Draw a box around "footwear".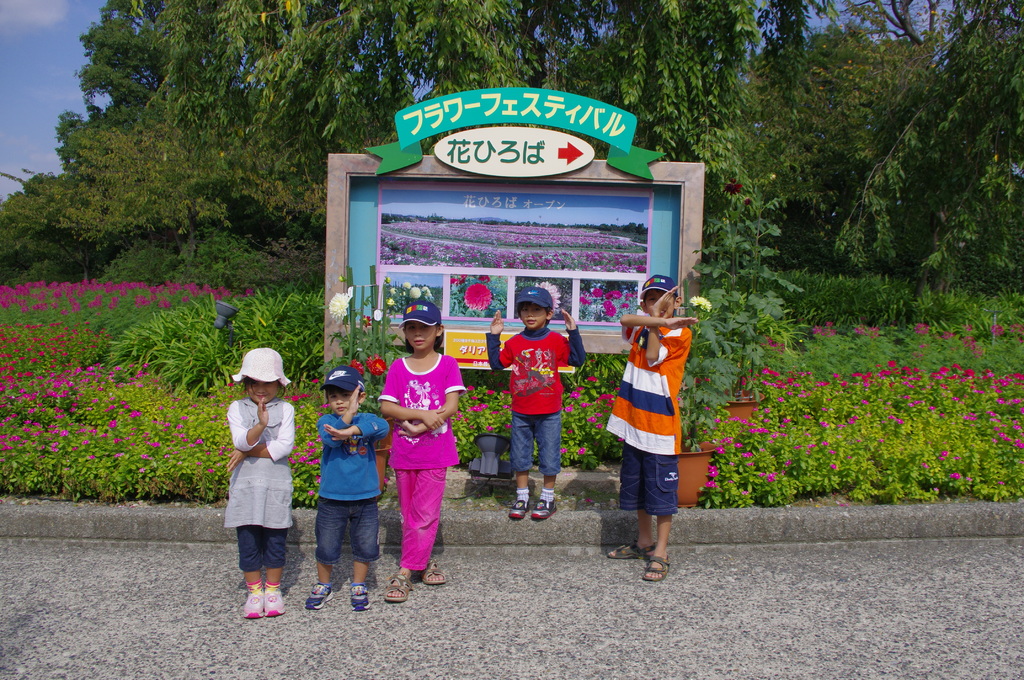
left=606, top=540, right=656, bottom=560.
